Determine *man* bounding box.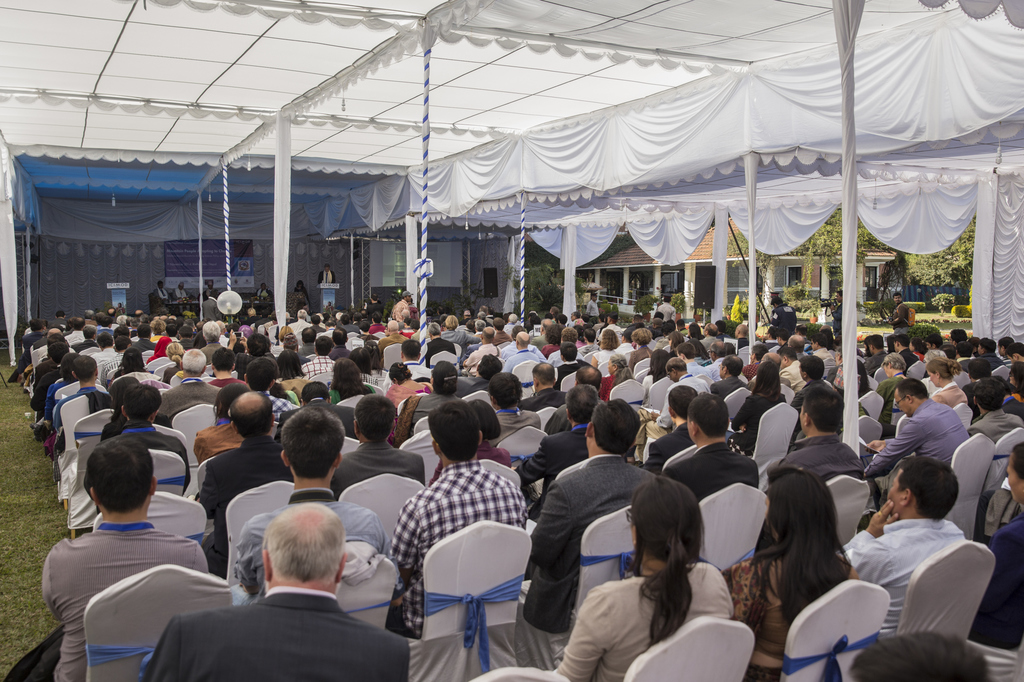
Determined: box(201, 319, 219, 360).
